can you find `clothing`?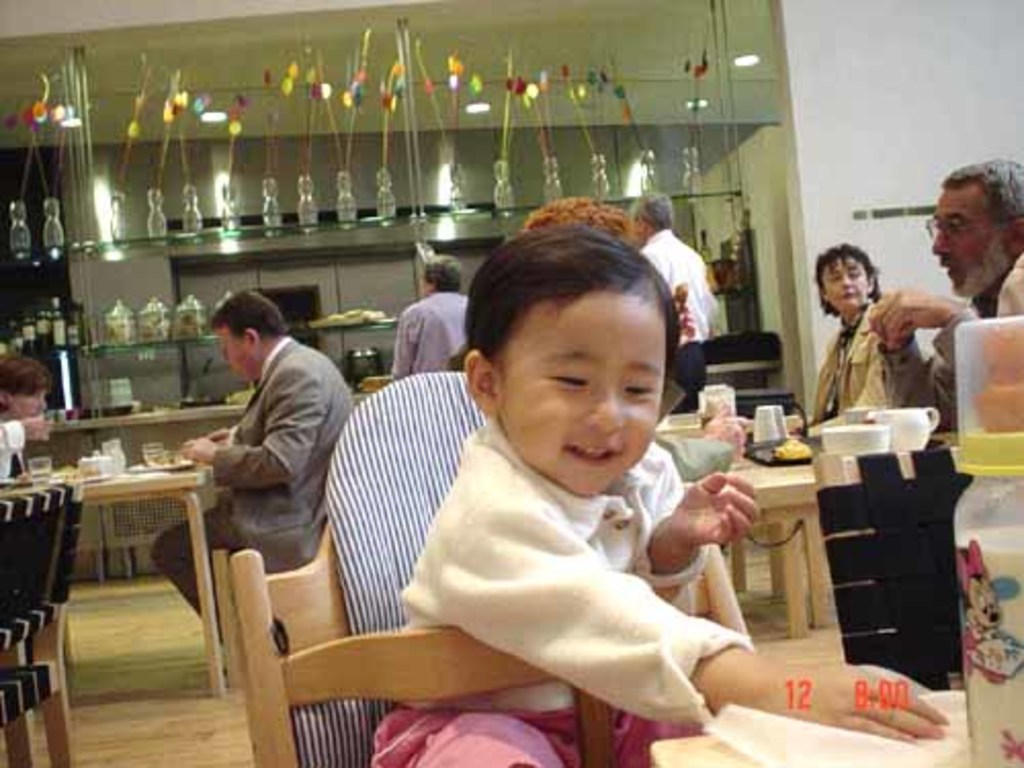
Yes, bounding box: <box>391,283,465,375</box>.
